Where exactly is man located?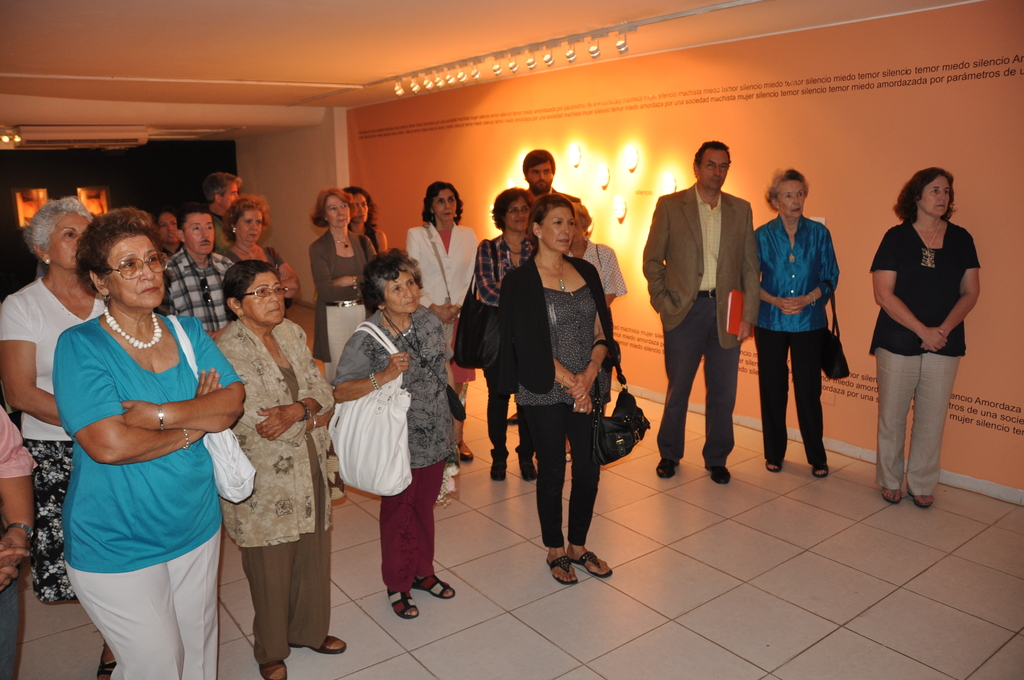
Its bounding box is [left=152, top=201, right=238, bottom=343].
